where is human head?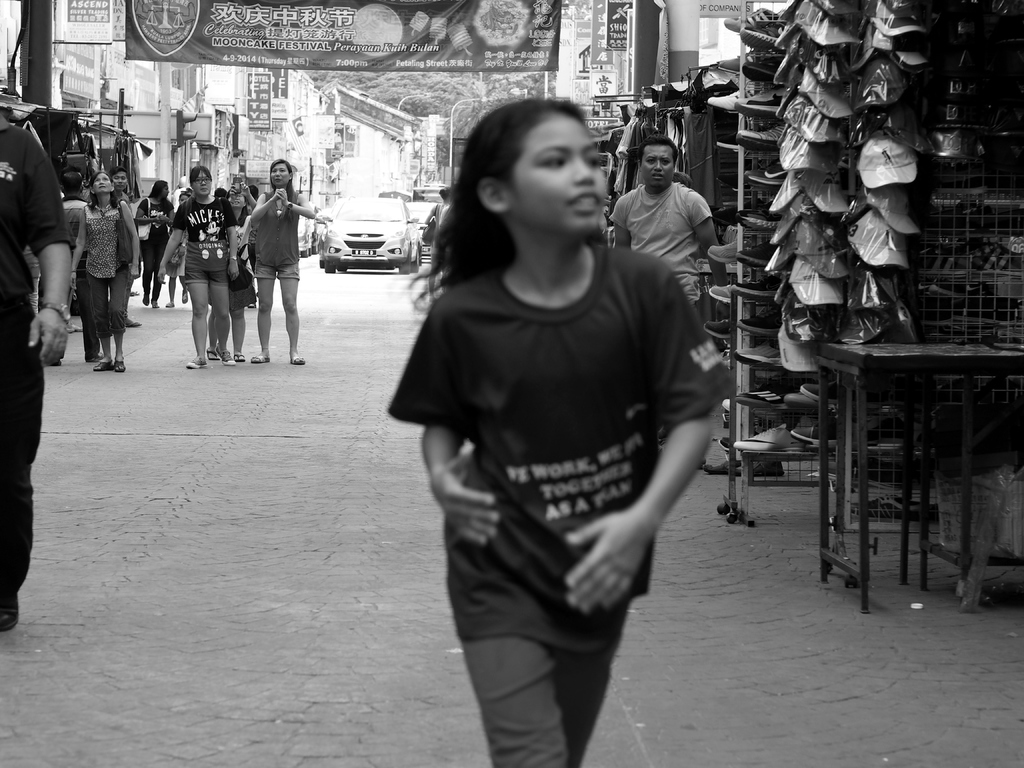
[462,97,611,238].
